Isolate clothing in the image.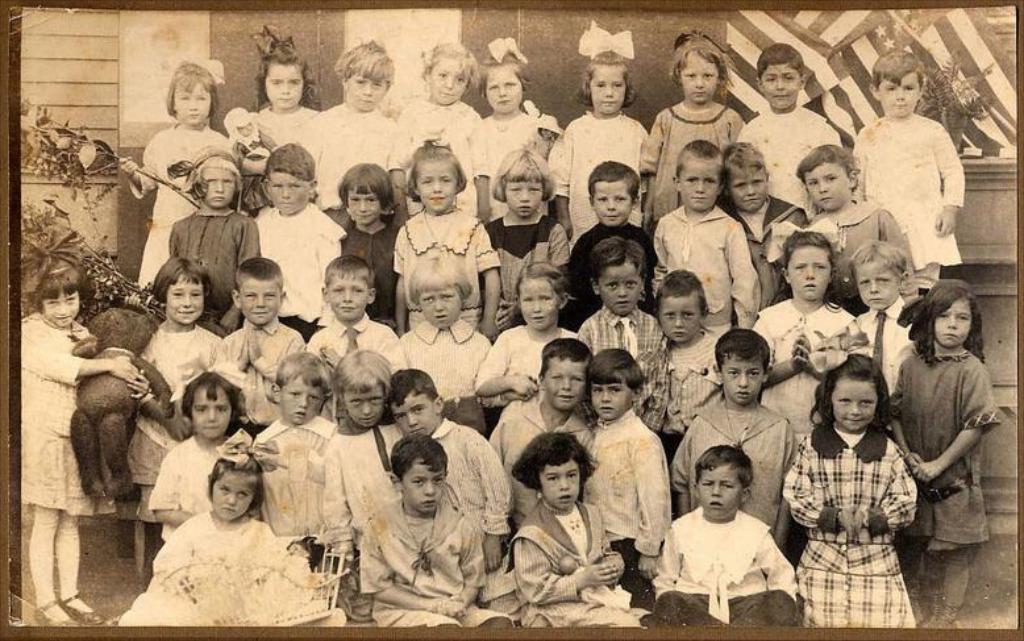
Isolated region: l=129, t=312, r=221, b=486.
